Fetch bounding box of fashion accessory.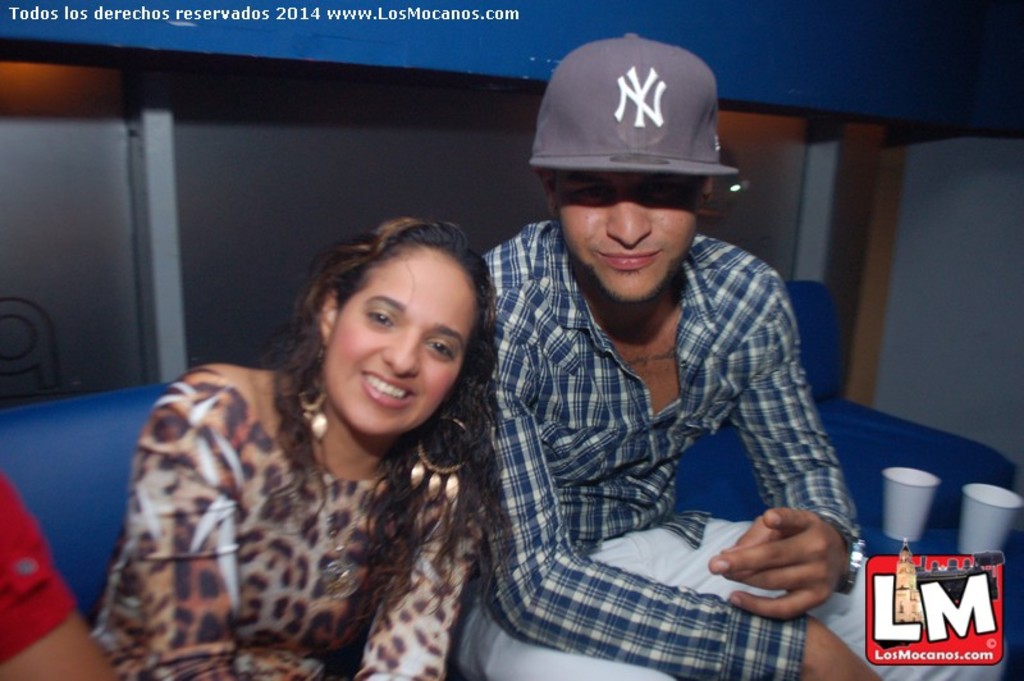
Bbox: <region>311, 437, 393, 603</region>.
